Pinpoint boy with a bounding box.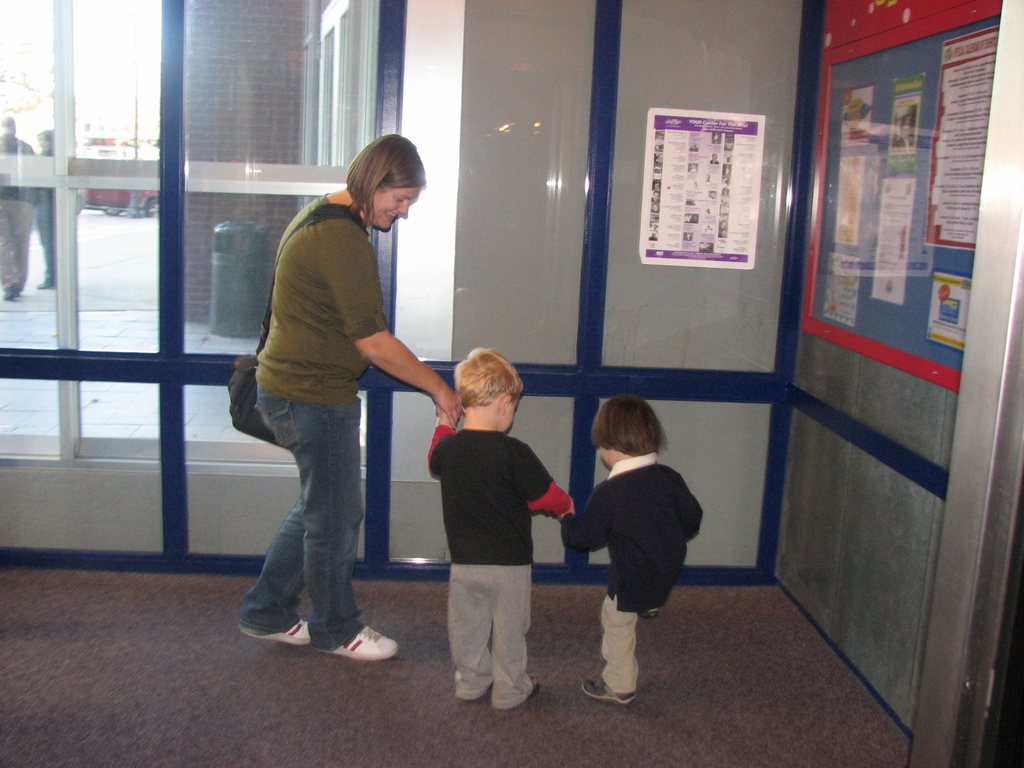
region(545, 388, 704, 687).
